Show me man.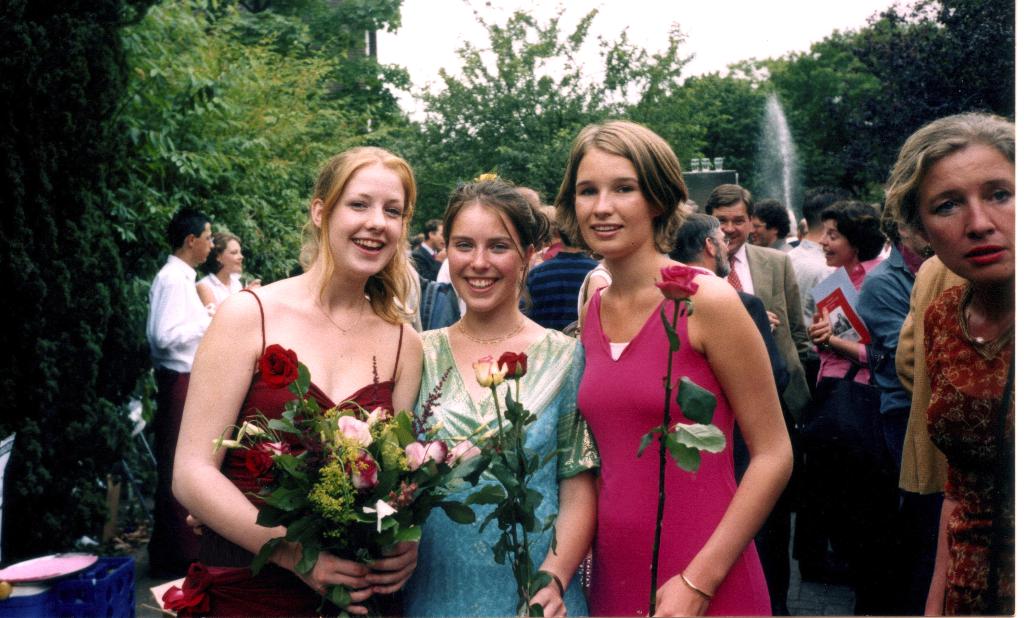
man is here: crop(523, 227, 596, 327).
